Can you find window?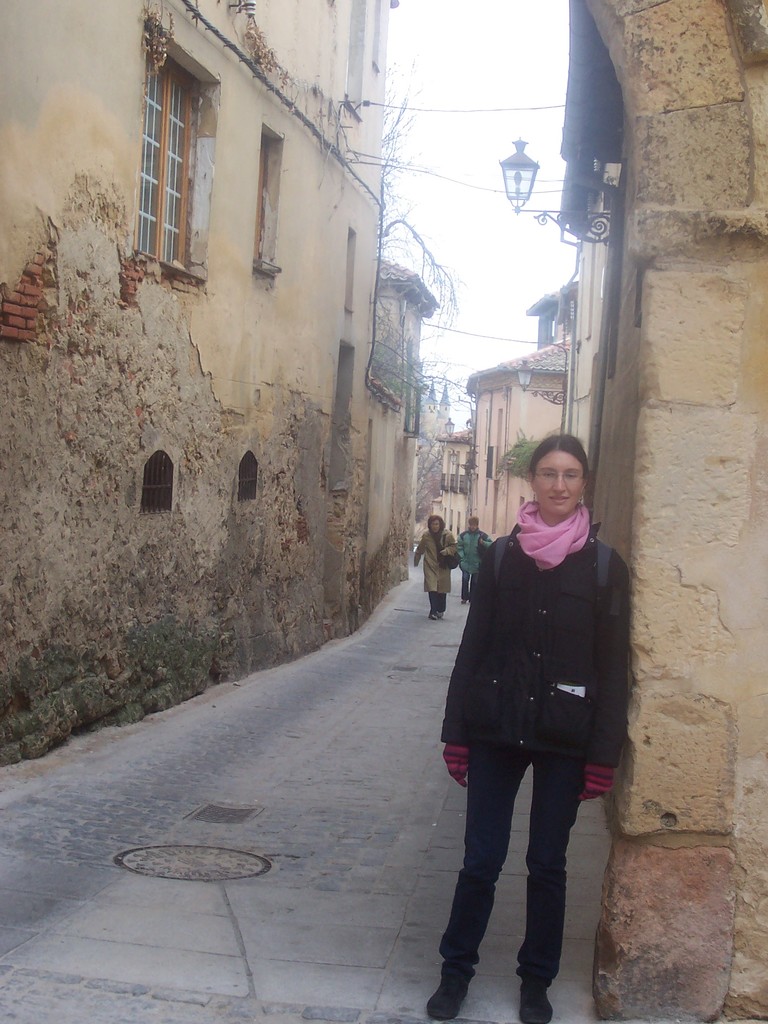
Yes, bounding box: Rect(335, 0, 374, 124).
